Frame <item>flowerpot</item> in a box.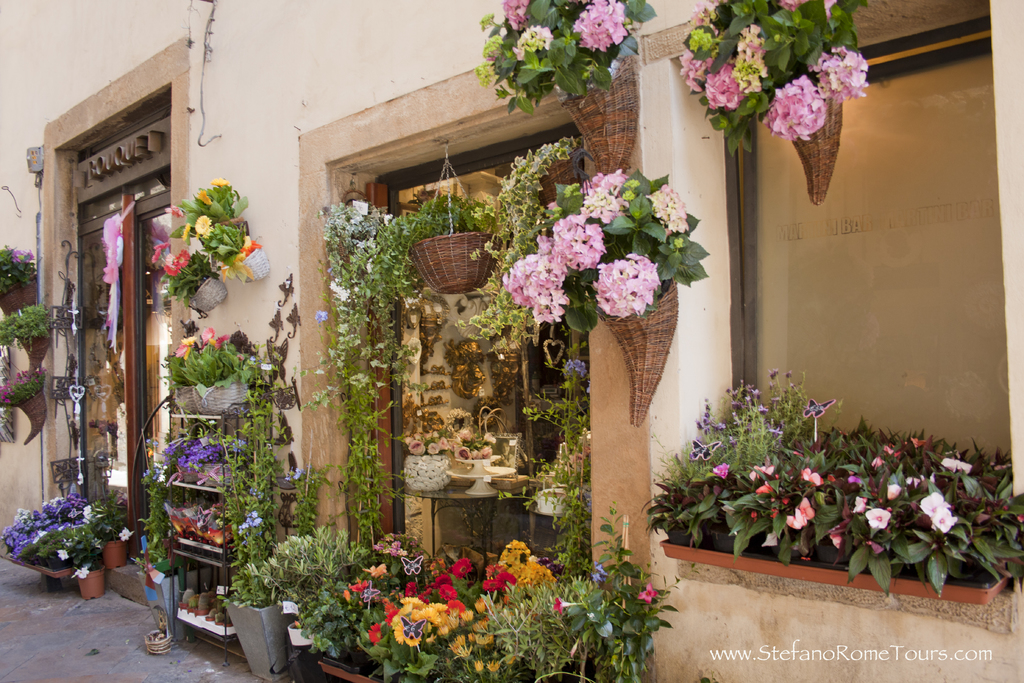
588,284,681,426.
